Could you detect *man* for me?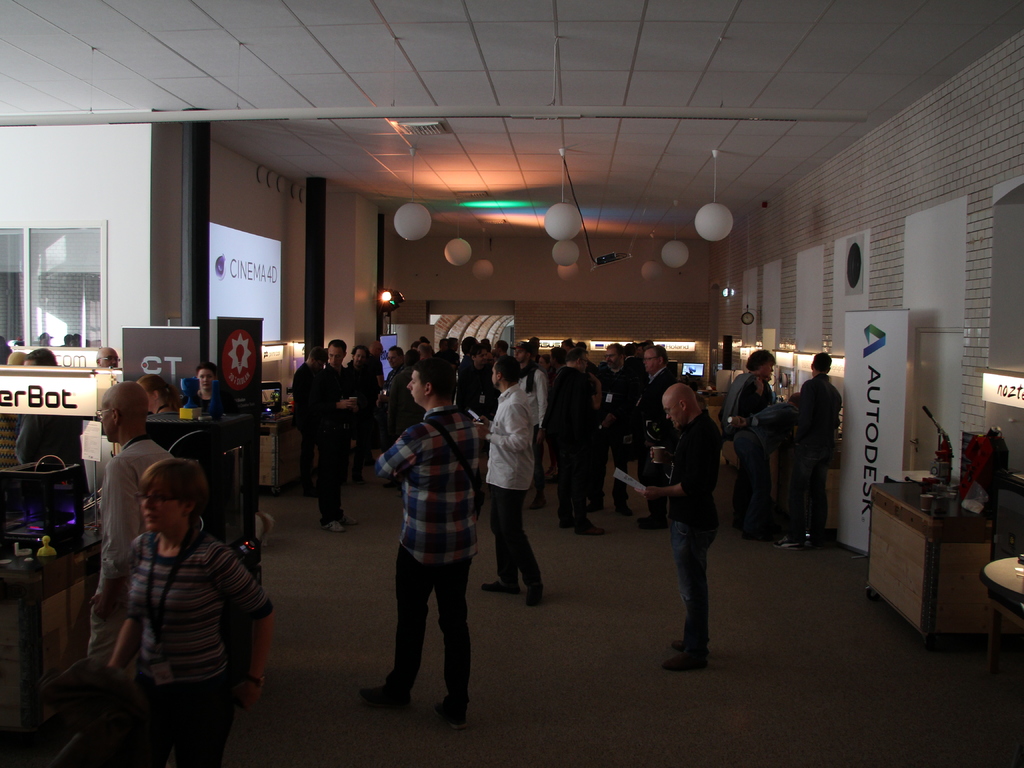
Detection result: <bbox>15, 349, 95, 482</bbox>.
